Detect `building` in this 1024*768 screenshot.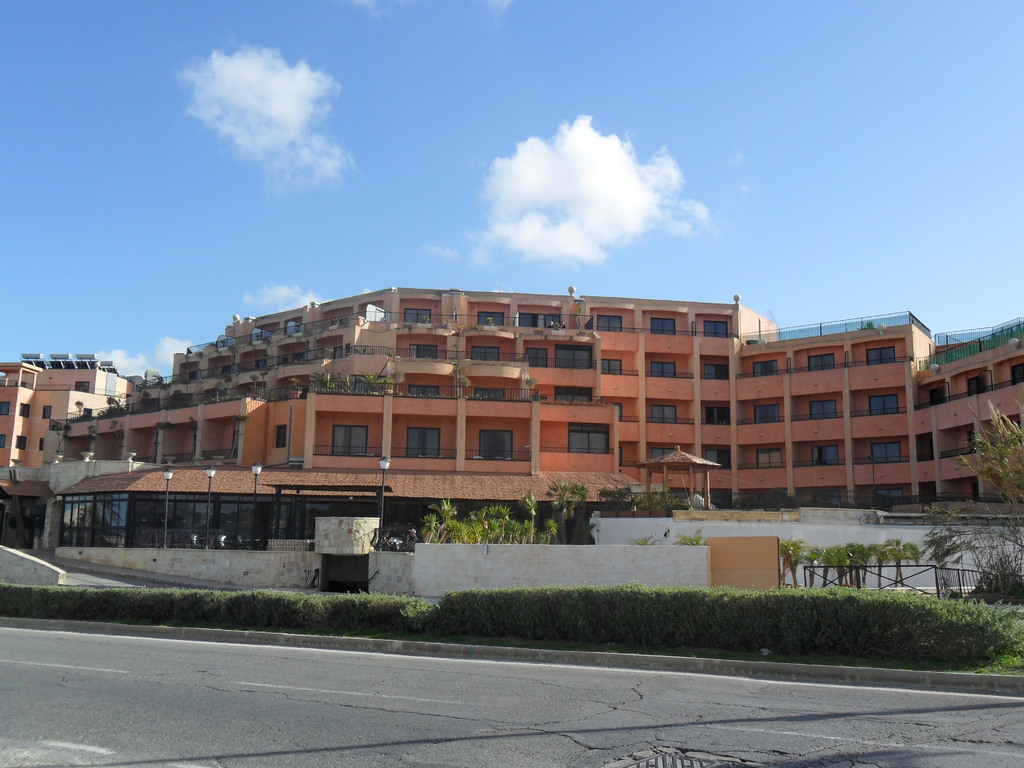
Detection: rect(0, 349, 129, 477).
